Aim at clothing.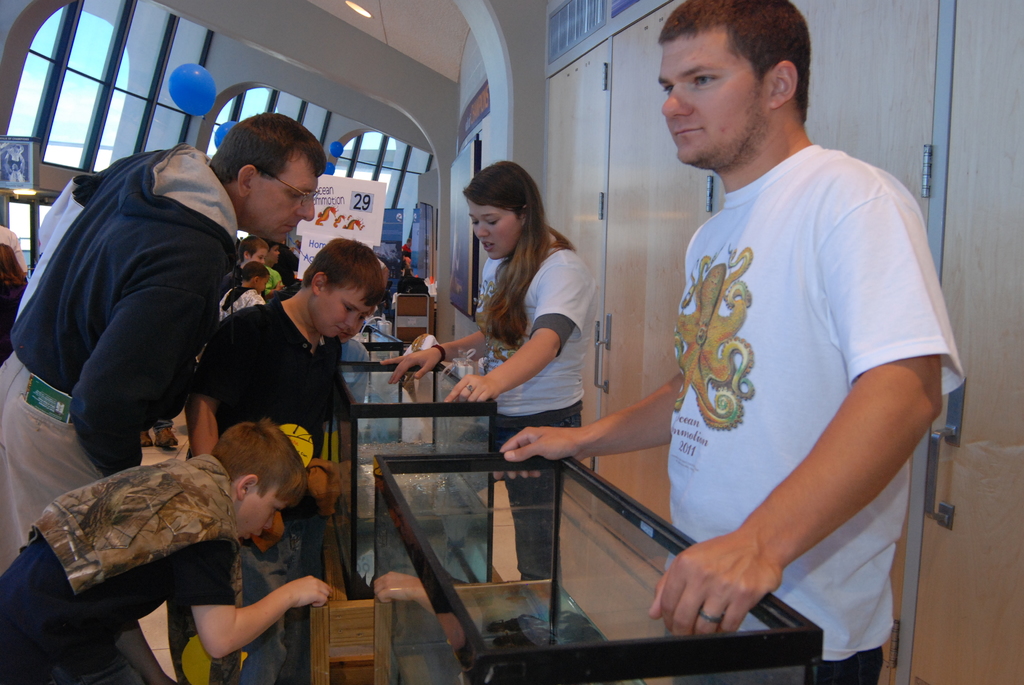
Aimed at [5,138,241,565].
